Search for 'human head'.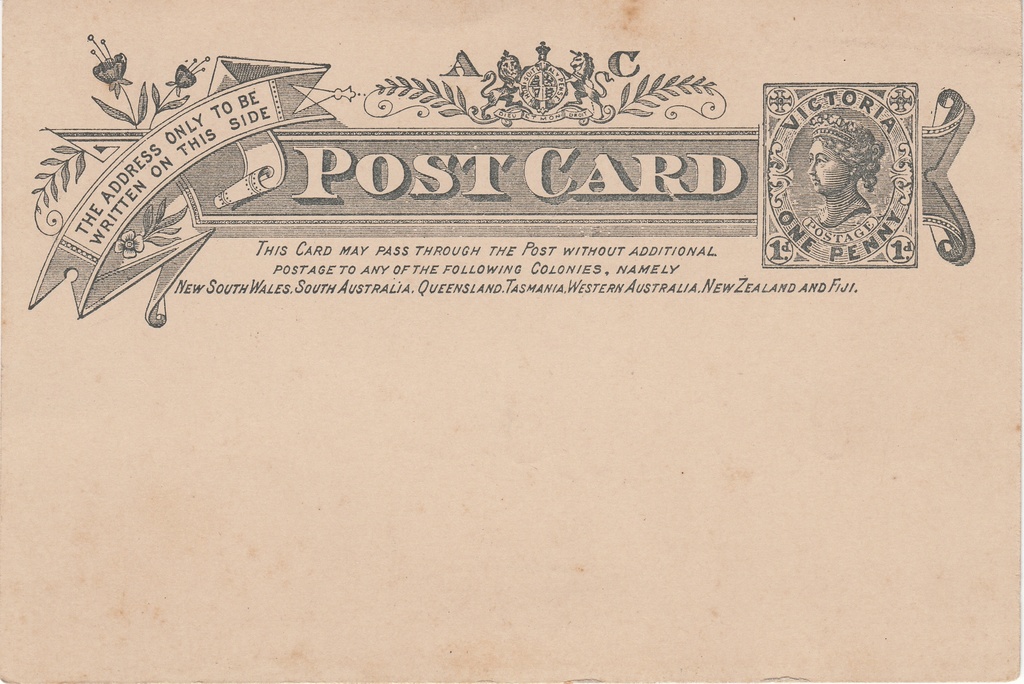
Found at x1=804 y1=113 x2=883 y2=198.
